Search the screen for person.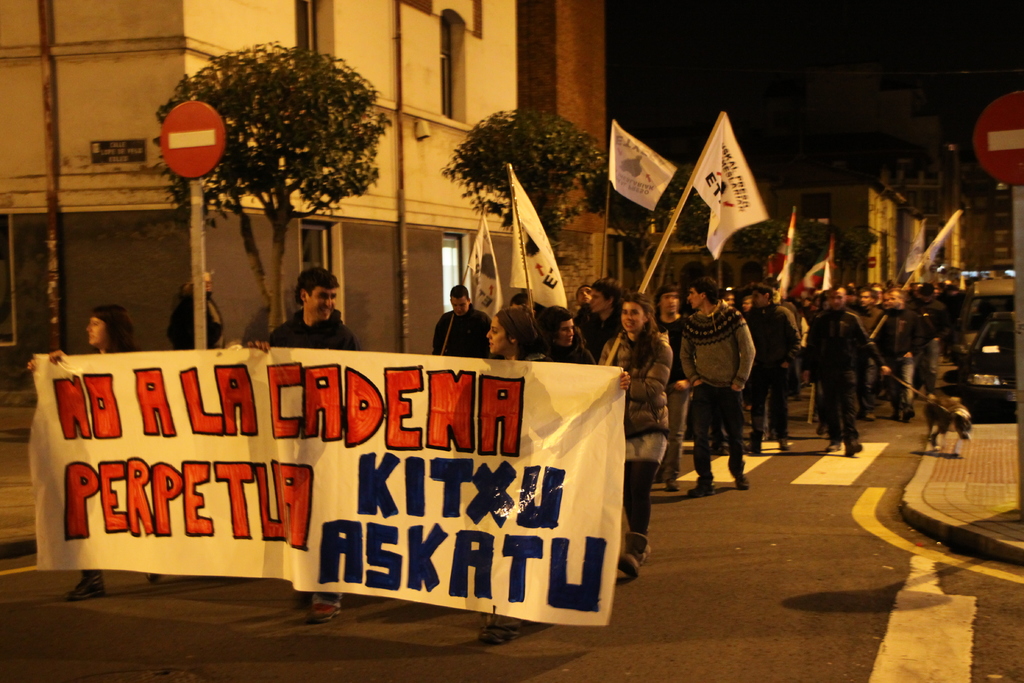
Found at left=26, top=304, right=141, bottom=607.
